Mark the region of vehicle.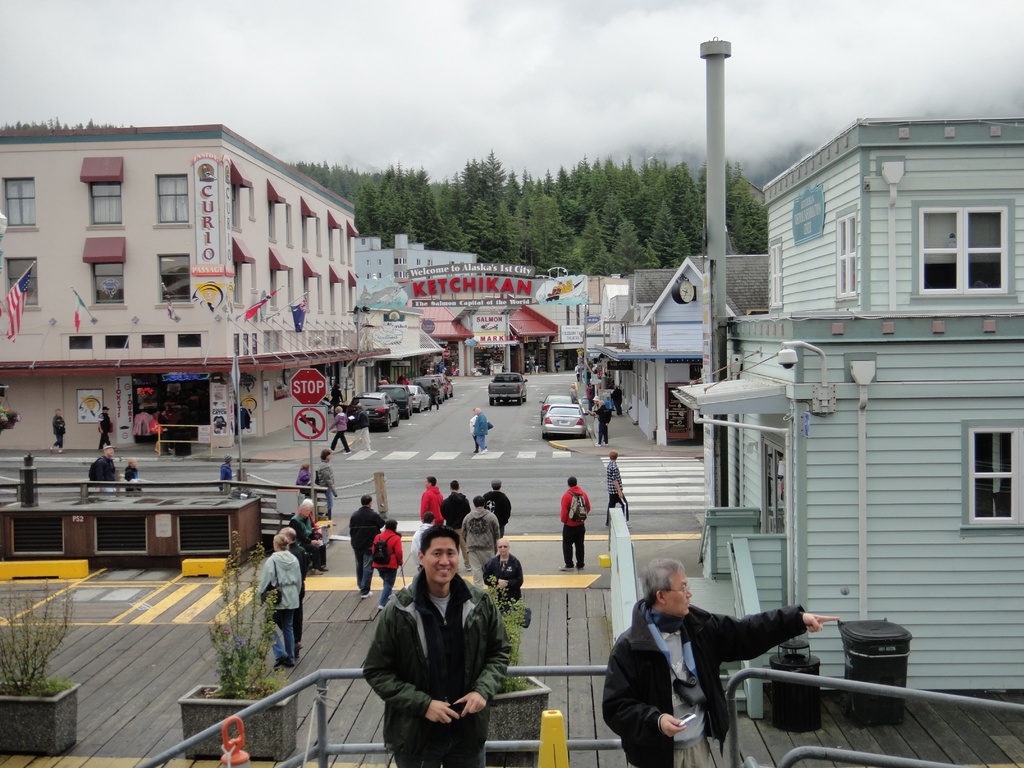
Region: 406, 384, 435, 412.
